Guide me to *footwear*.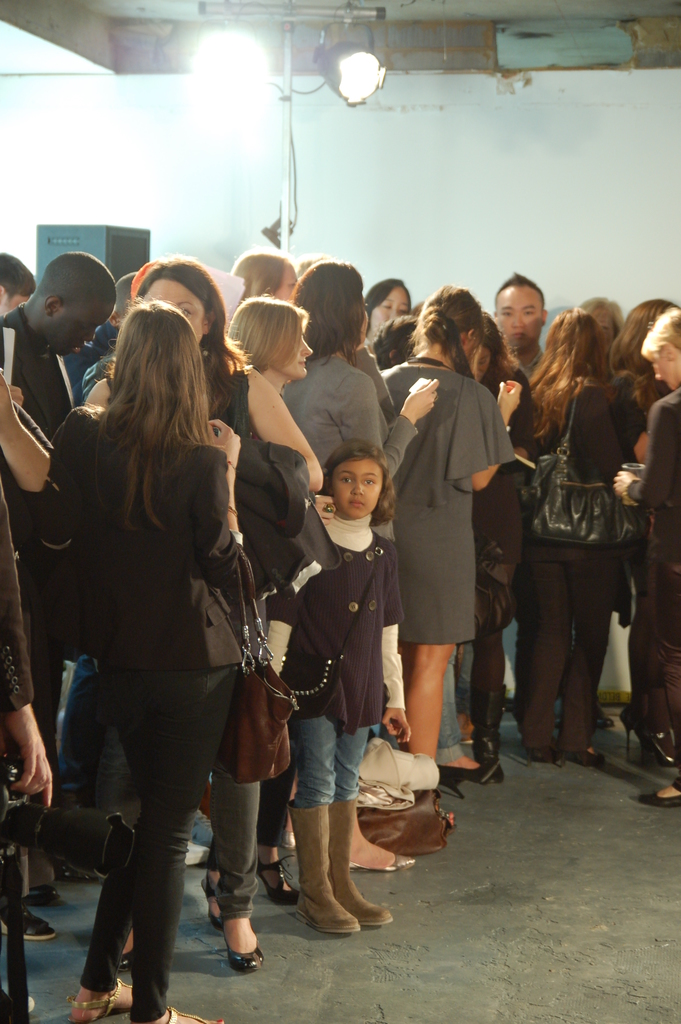
Guidance: box=[526, 748, 608, 765].
